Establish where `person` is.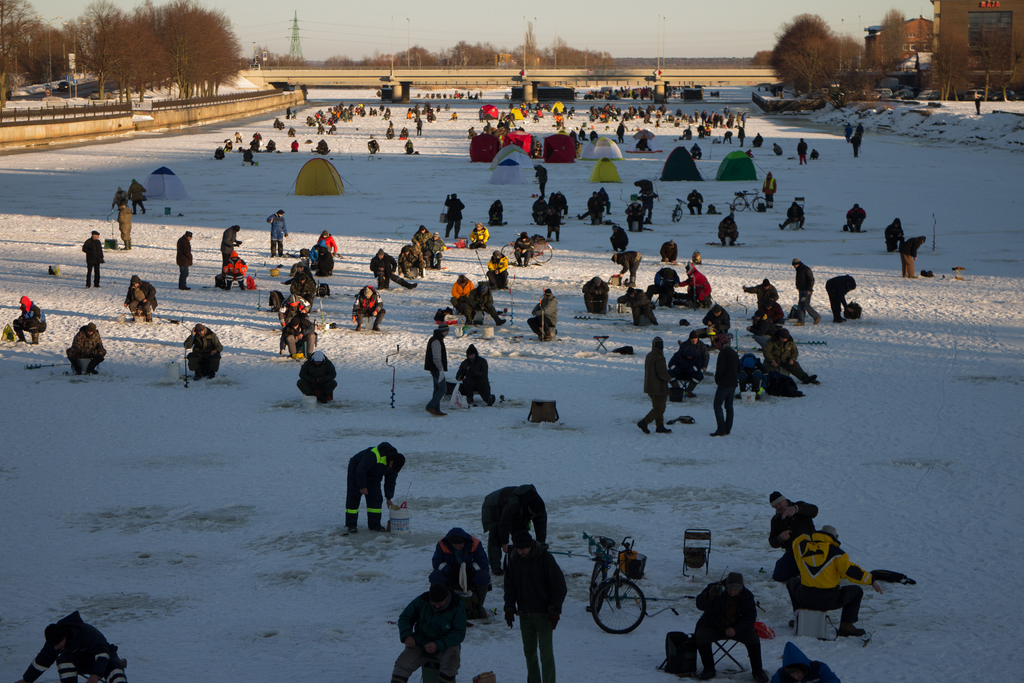
Established at (790, 258, 822, 326).
